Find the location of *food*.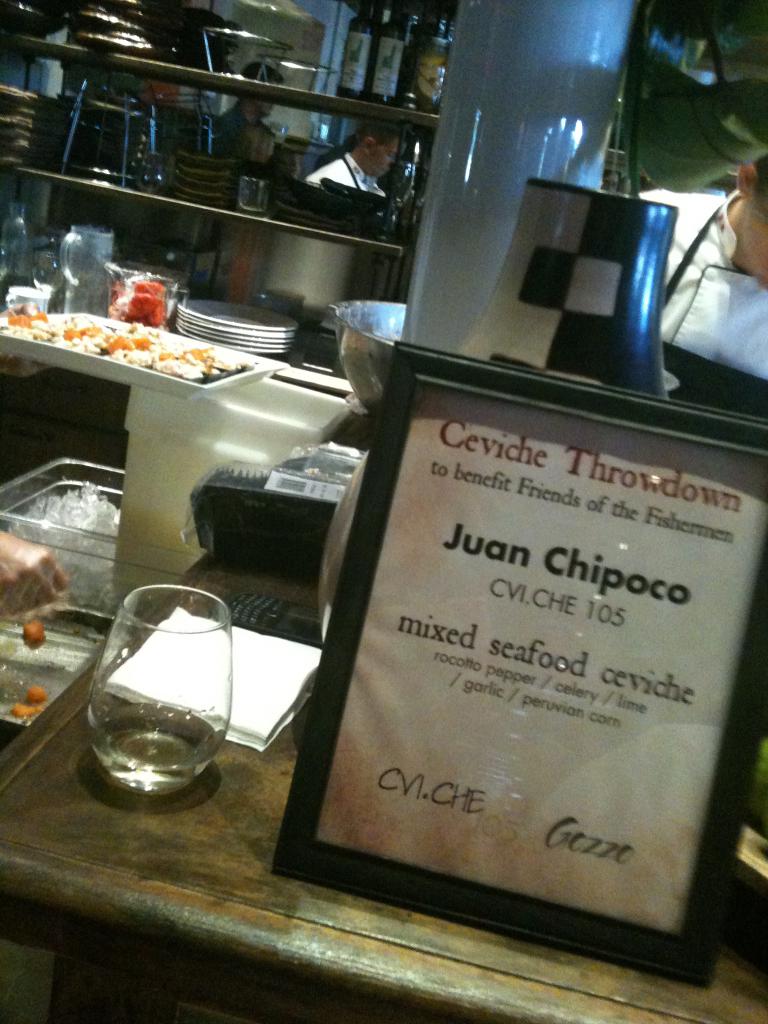
Location: {"x1": 0, "y1": 297, "x2": 251, "y2": 381}.
